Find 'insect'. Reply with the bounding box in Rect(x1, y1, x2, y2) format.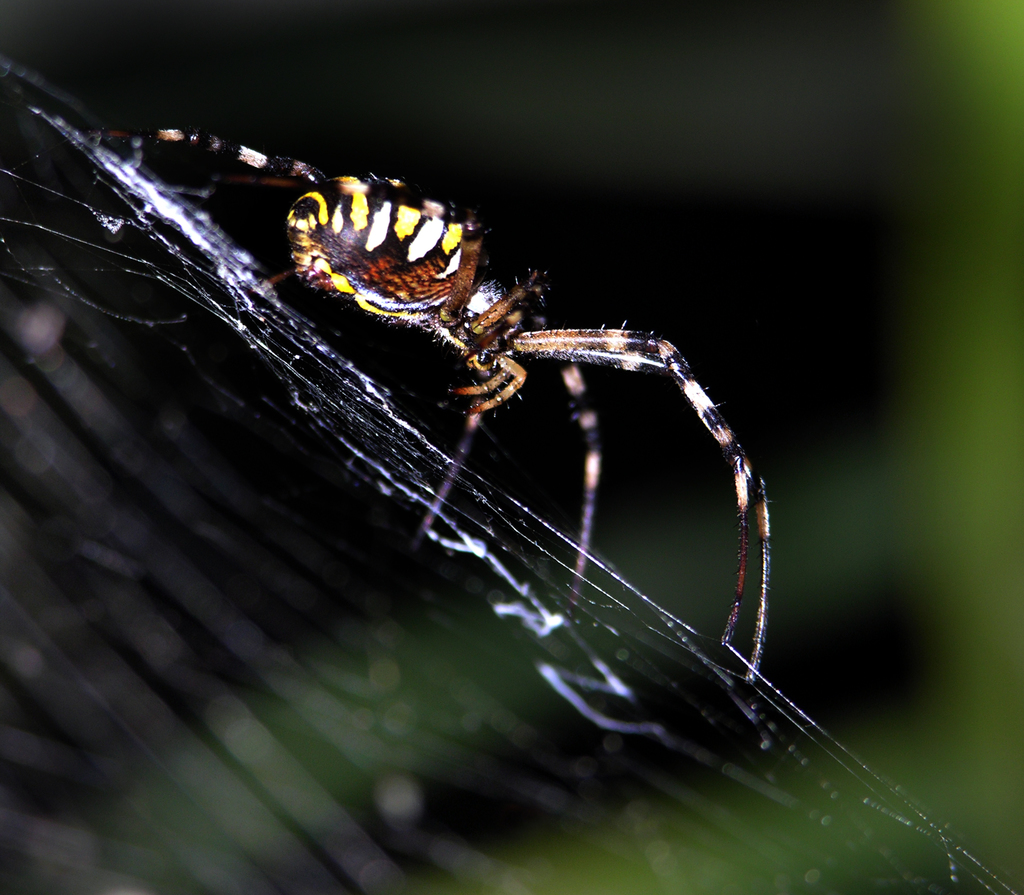
Rect(92, 122, 774, 685).
